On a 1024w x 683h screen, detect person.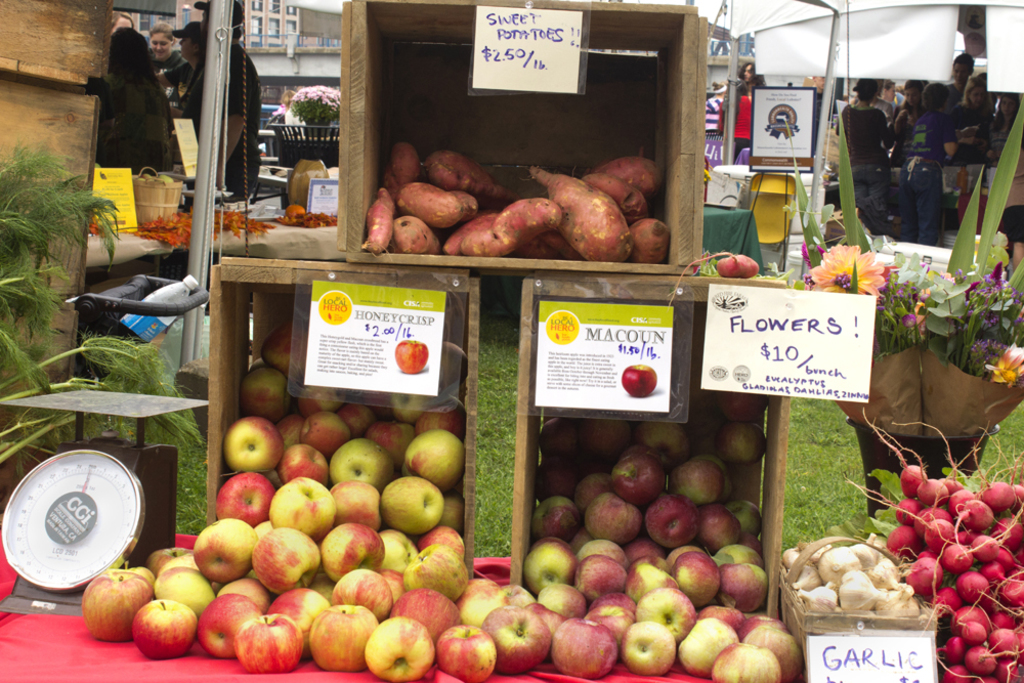
bbox=[92, 7, 177, 212].
